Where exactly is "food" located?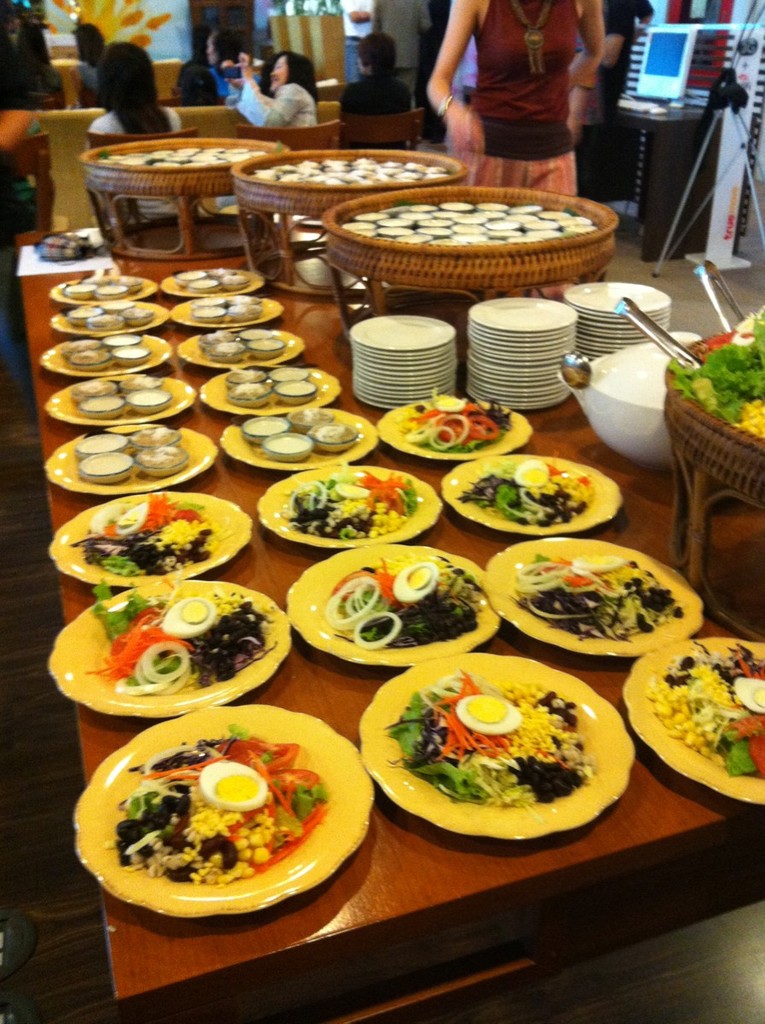
Its bounding box is l=77, t=396, r=120, b=411.
